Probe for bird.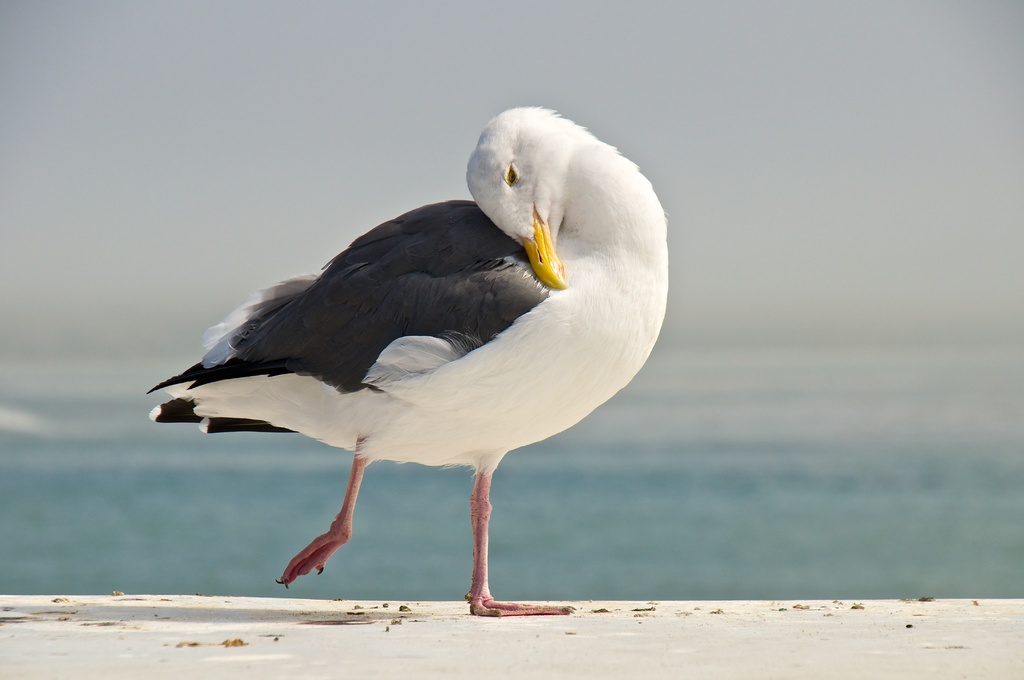
Probe result: locate(134, 114, 680, 594).
